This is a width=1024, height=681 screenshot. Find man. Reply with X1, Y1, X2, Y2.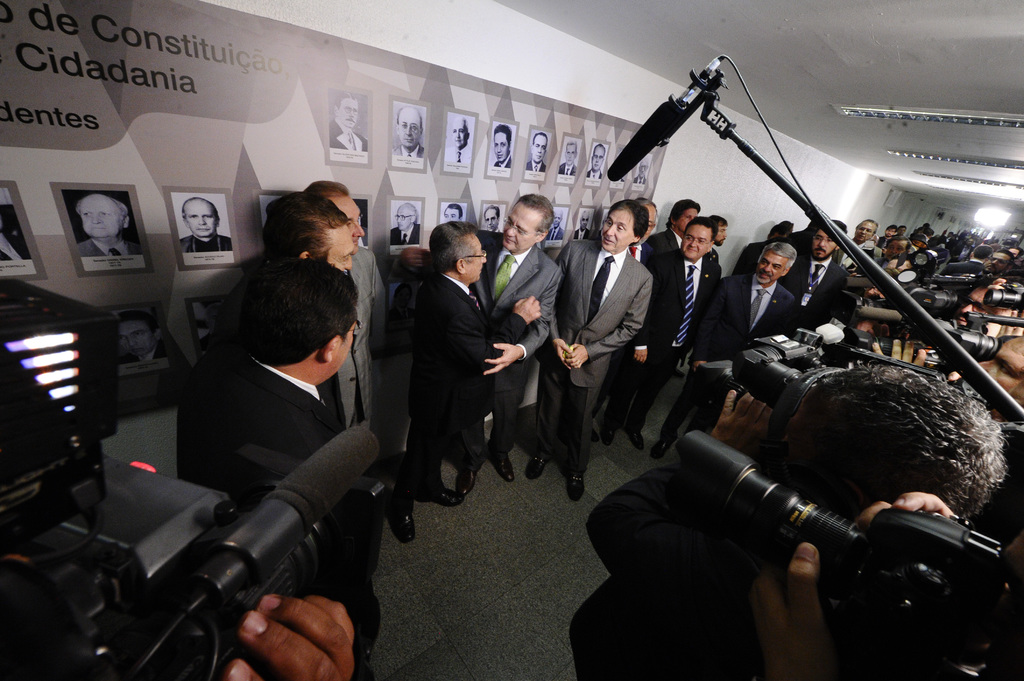
526, 132, 546, 173.
